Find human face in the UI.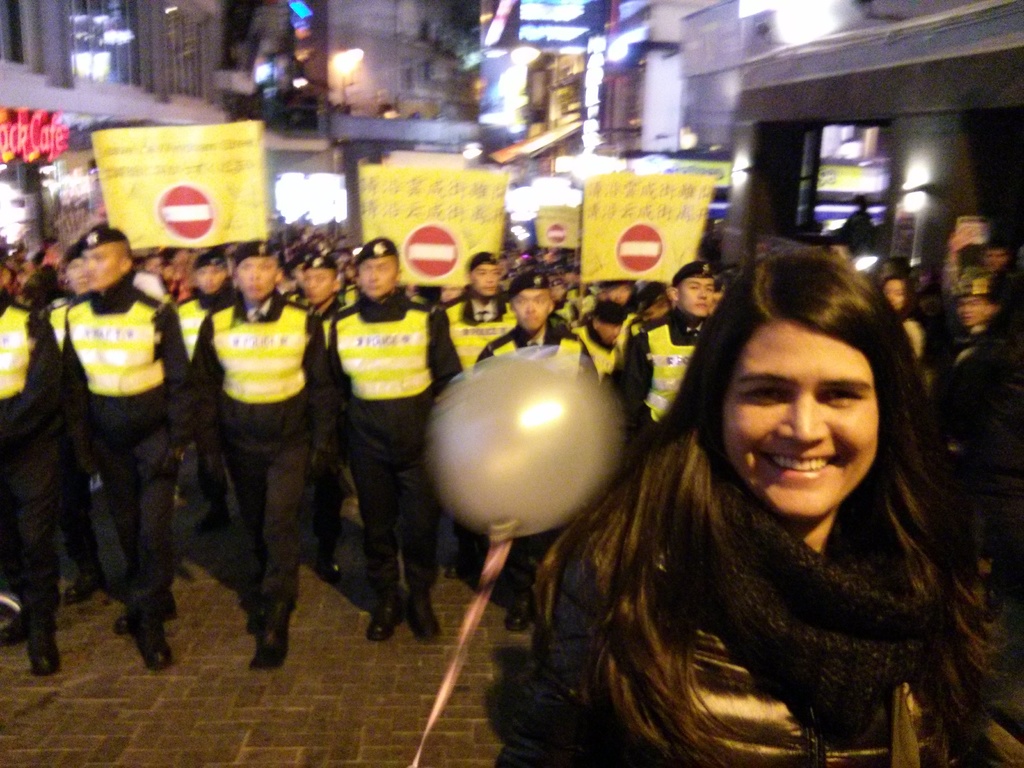
UI element at Rect(240, 257, 272, 298).
